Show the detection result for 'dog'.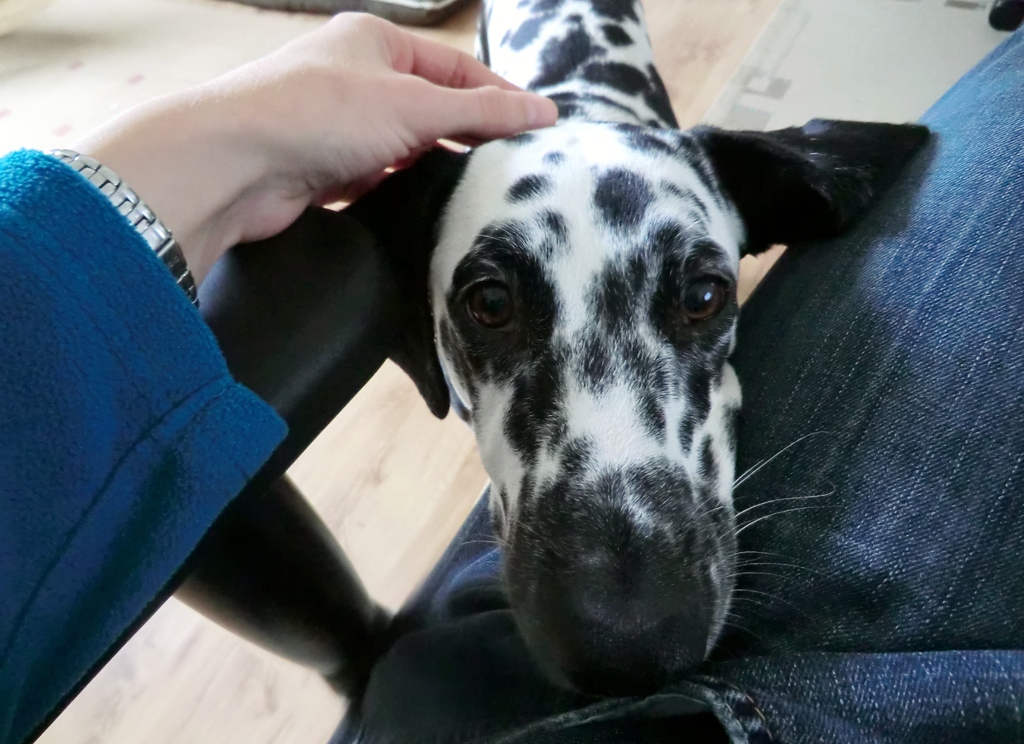
[left=339, top=0, right=937, bottom=708].
